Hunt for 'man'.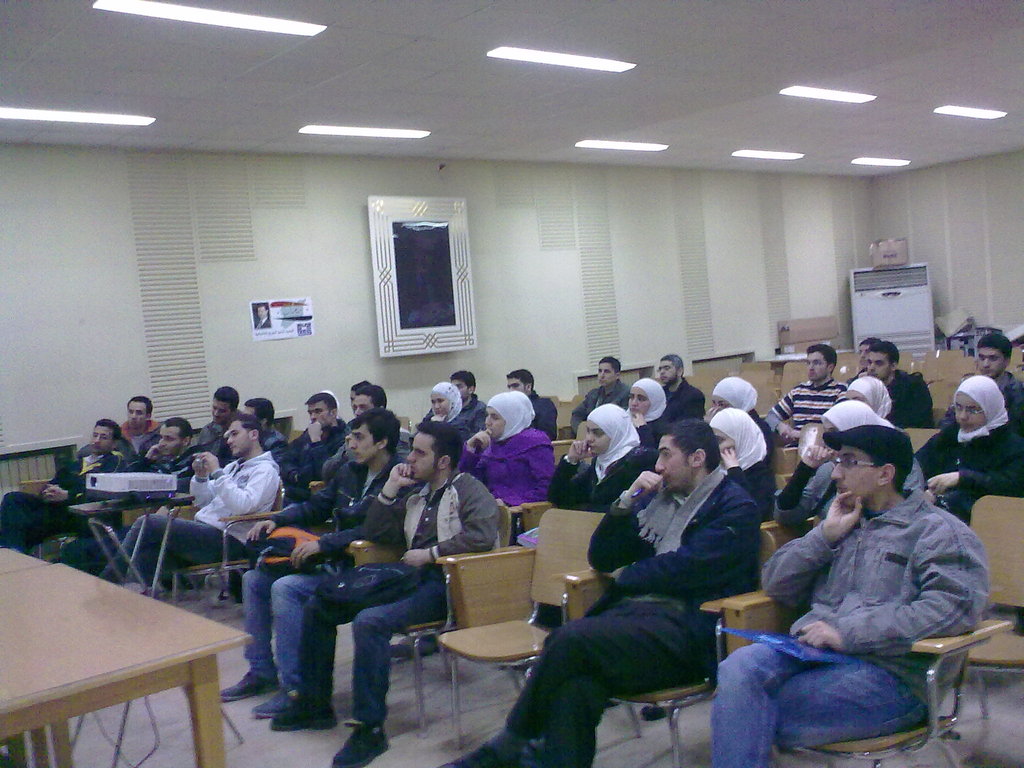
Hunted down at <box>118,394,163,457</box>.
